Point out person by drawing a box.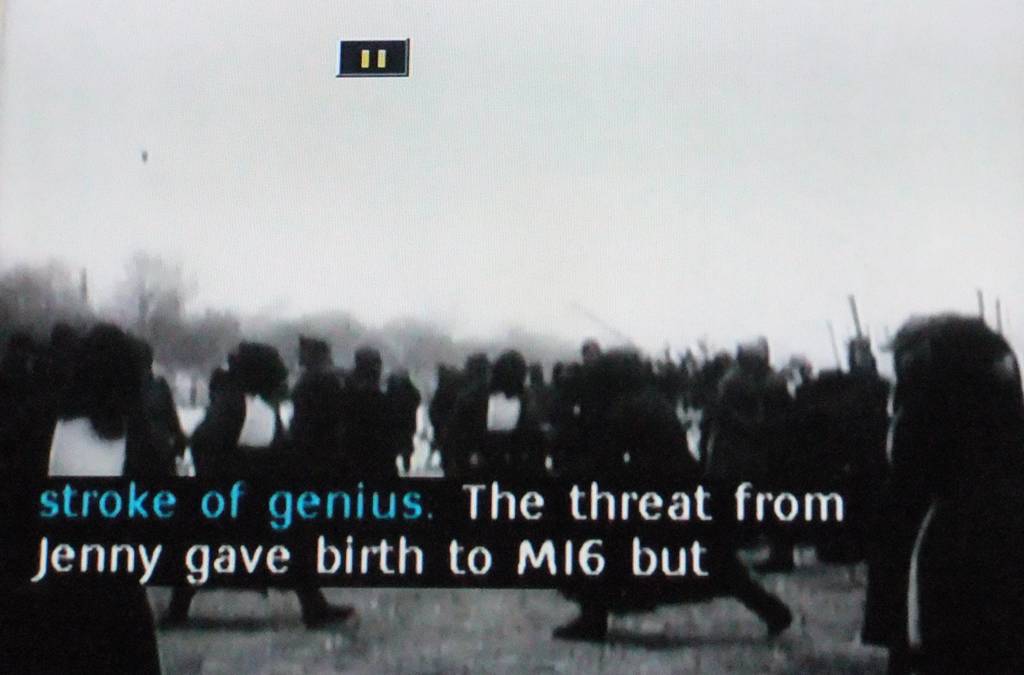
detection(852, 315, 984, 662).
